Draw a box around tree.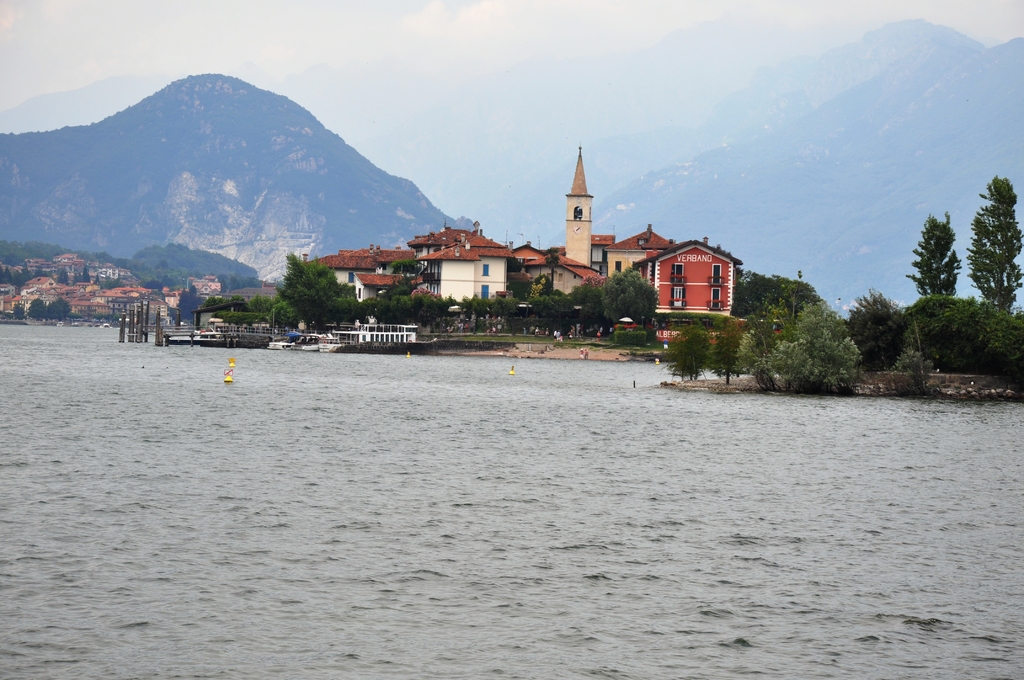
280/252/344/332.
